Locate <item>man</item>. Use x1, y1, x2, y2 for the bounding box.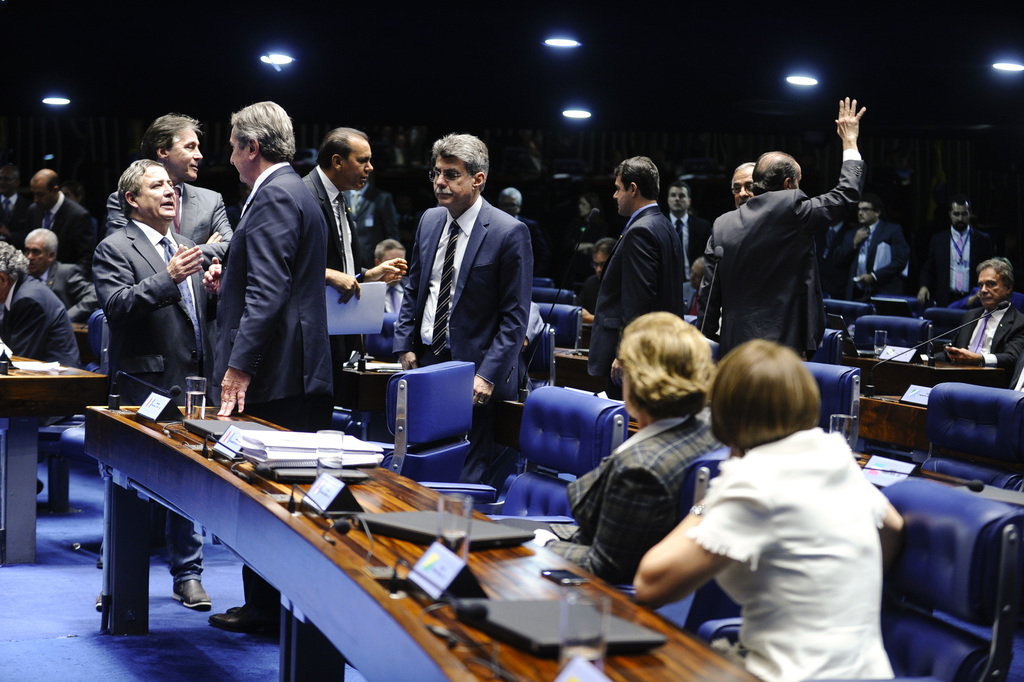
918, 190, 992, 309.
